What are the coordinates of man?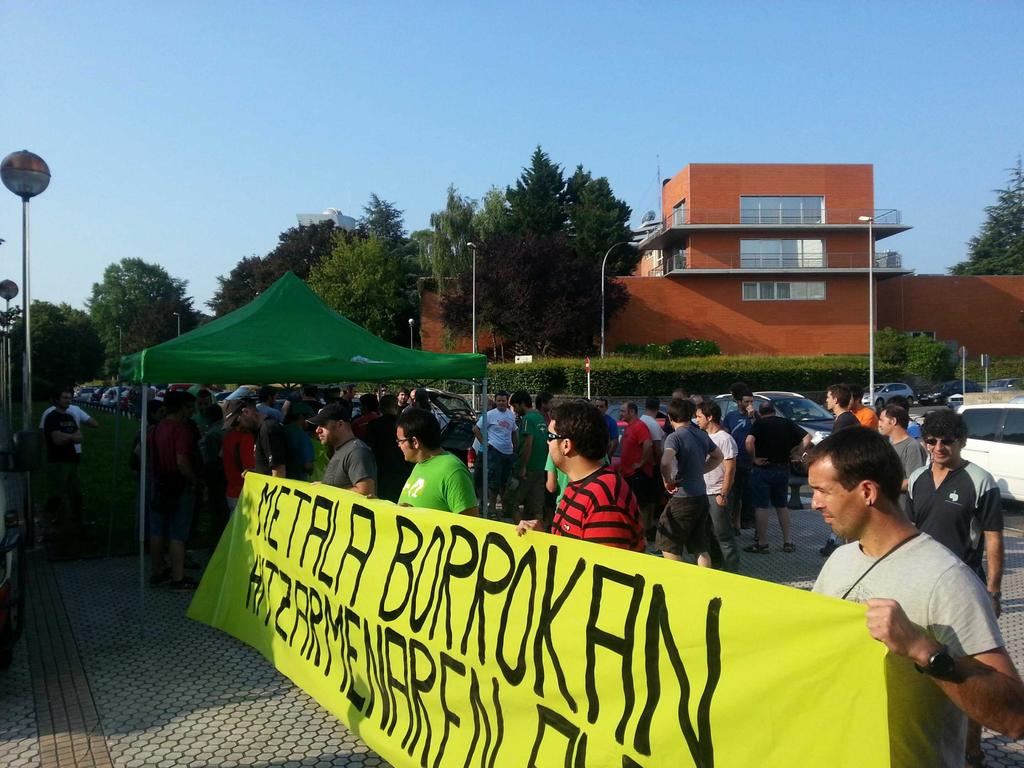
(x1=157, y1=395, x2=198, y2=564).
